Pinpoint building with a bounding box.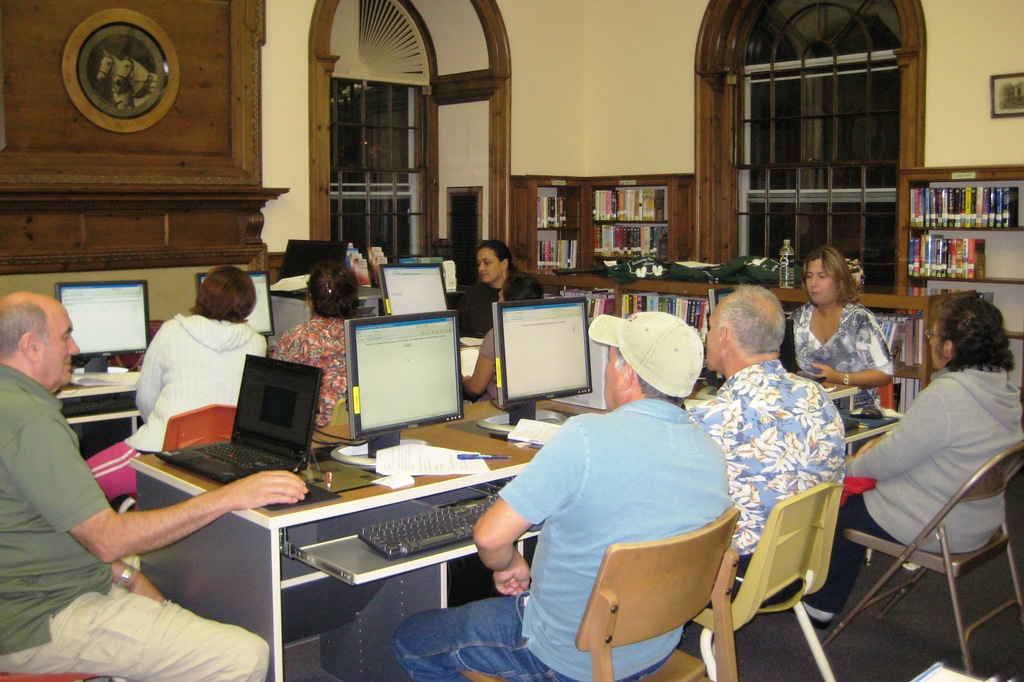
{"left": 0, "top": 0, "right": 1023, "bottom": 681}.
